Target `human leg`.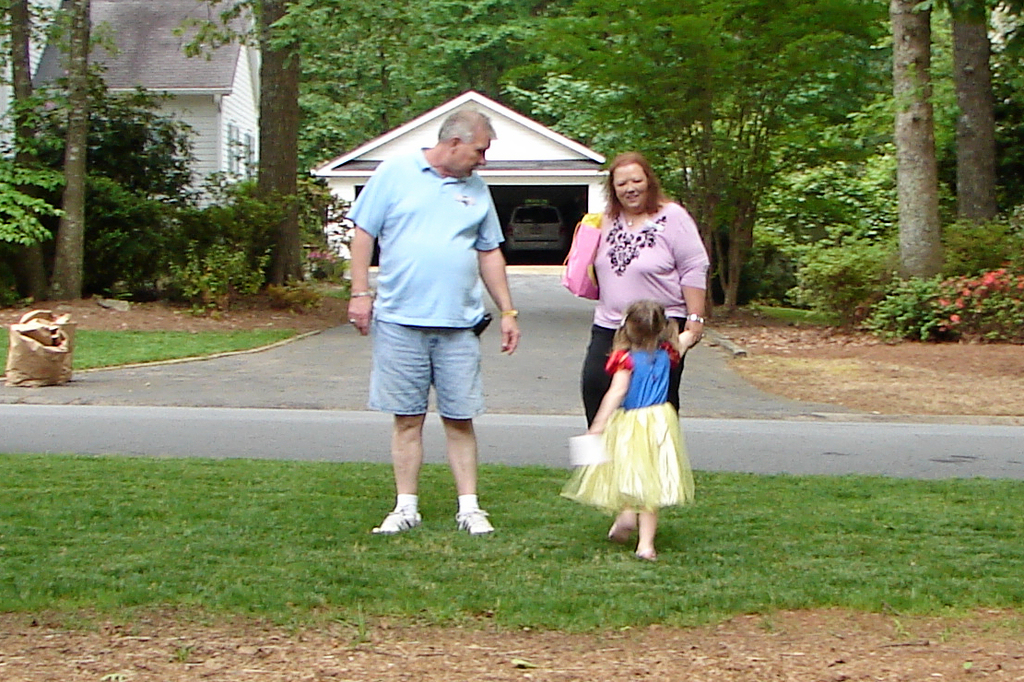
Target region: [576, 319, 612, 420].
